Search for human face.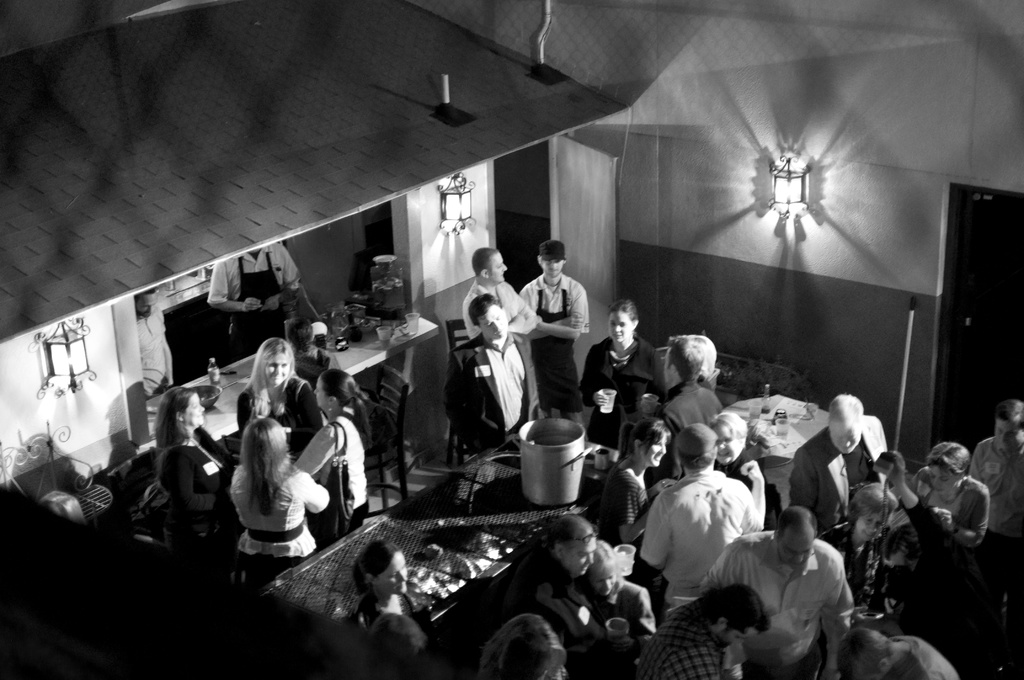
Found at left=312, top=378, right=330, bottom=407.
